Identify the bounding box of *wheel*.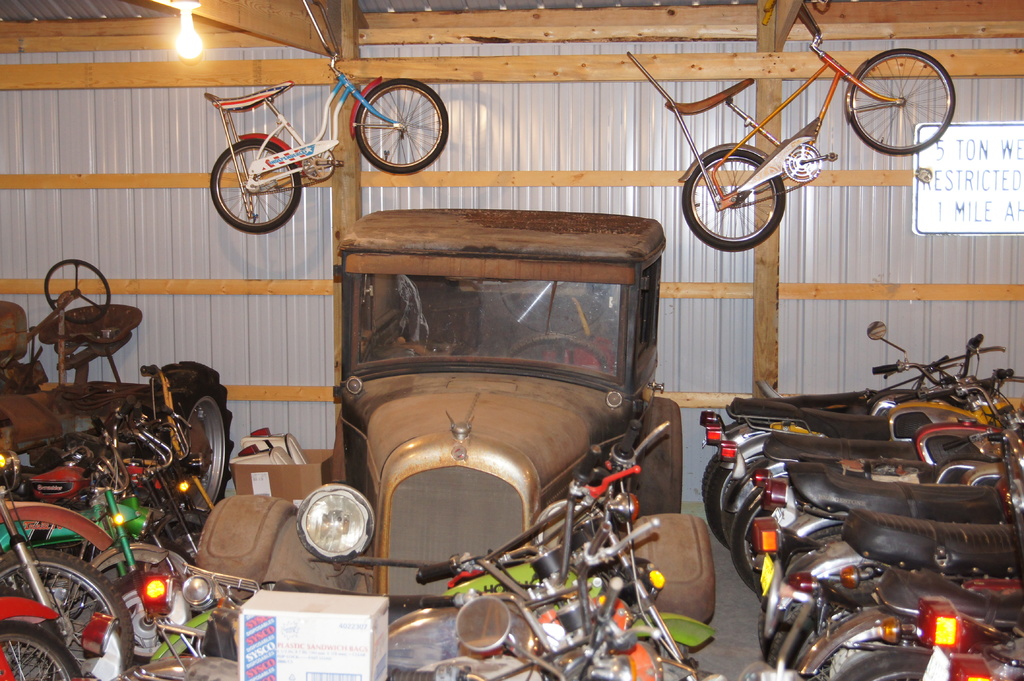
<bbox>797, 630, 904, 680</bbox>.
